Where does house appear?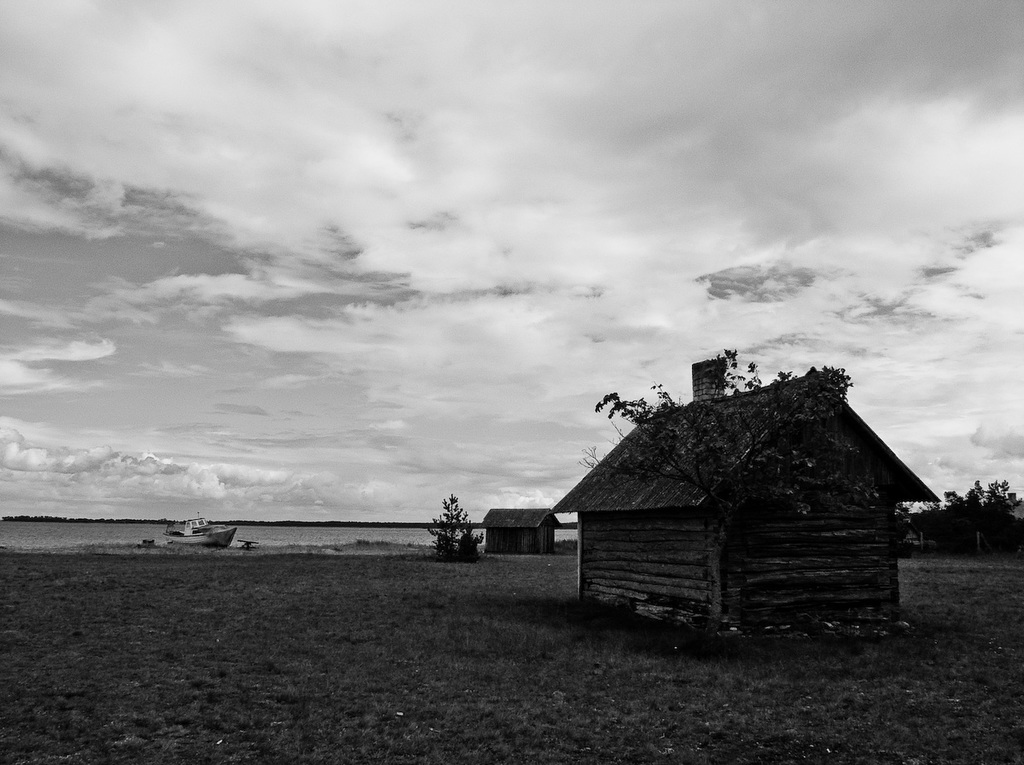
Appears at [x1=472, y1=499, x2=560, y2=563].
